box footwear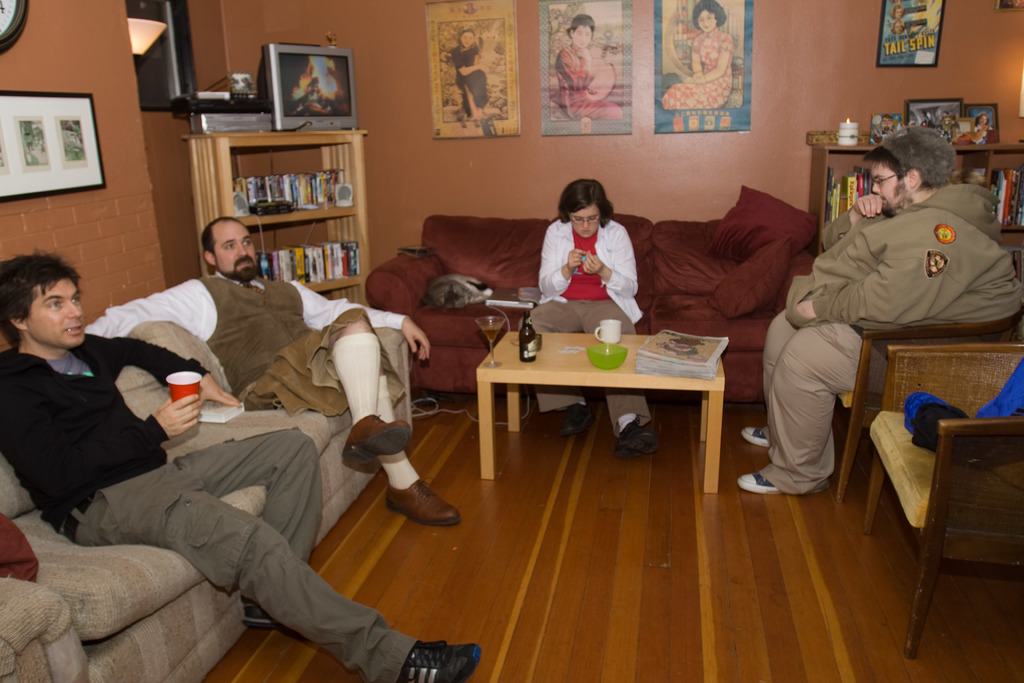
region(341, 415, 416, 467)
